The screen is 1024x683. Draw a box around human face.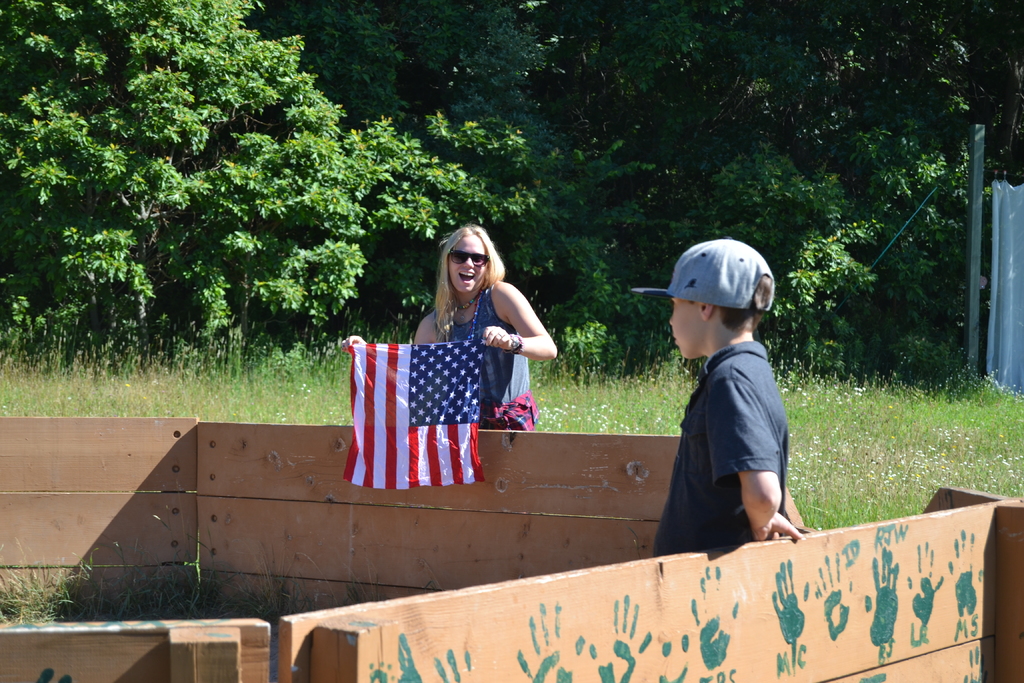
left=449, top=236, right=486, bottom=292.
